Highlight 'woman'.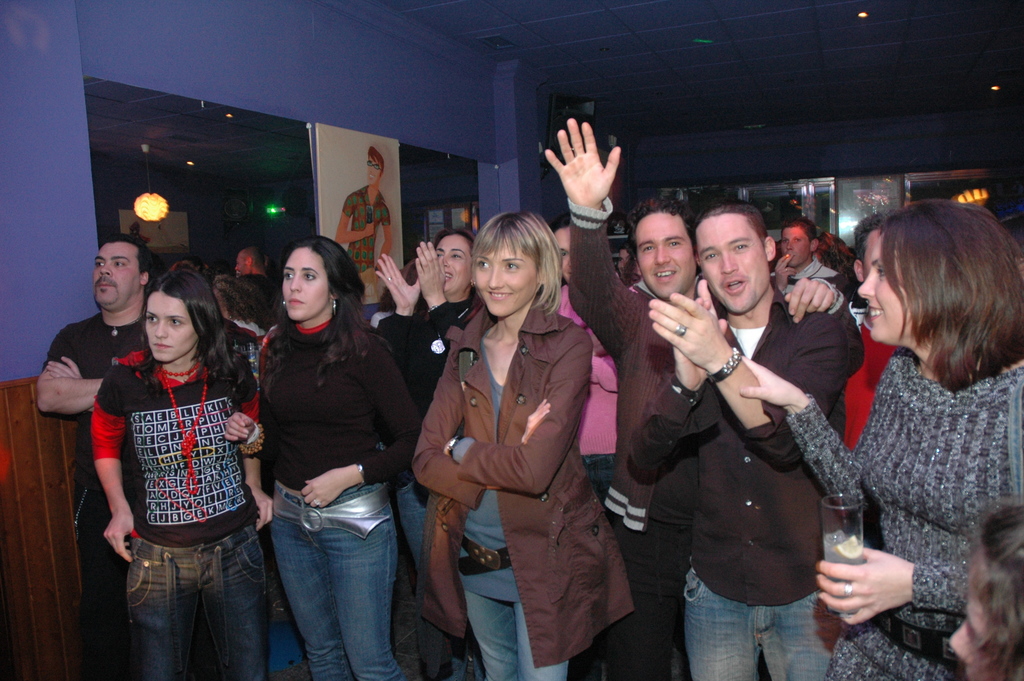
Highlighted region: bbox=[420, 204, 626, 680].
